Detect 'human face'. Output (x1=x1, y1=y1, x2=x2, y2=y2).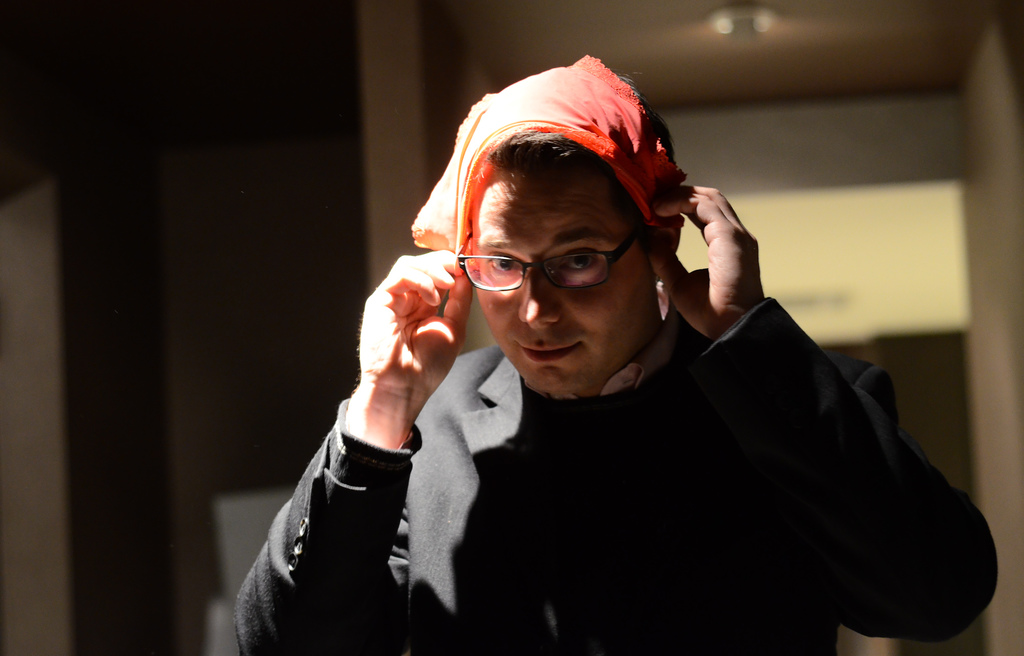
(x1=475, y1=175, x2=657, y2=393).
